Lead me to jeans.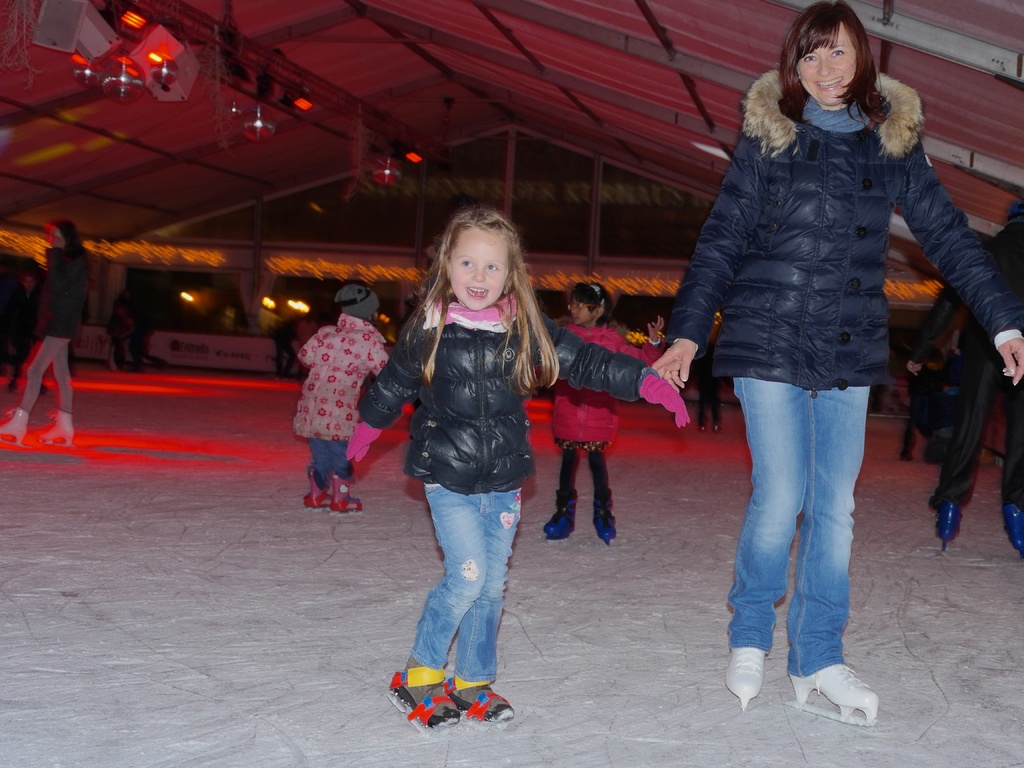
Lead to bbox=(307, 438, 353, 486).
